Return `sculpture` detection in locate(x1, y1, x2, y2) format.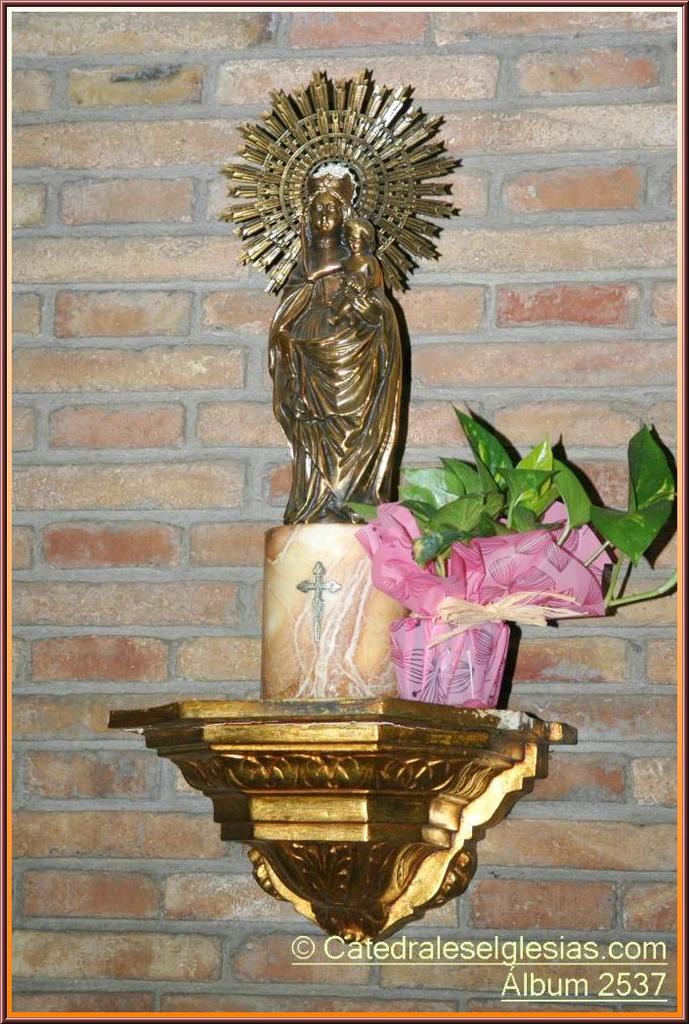
locate(223, 62, 458, 514).
